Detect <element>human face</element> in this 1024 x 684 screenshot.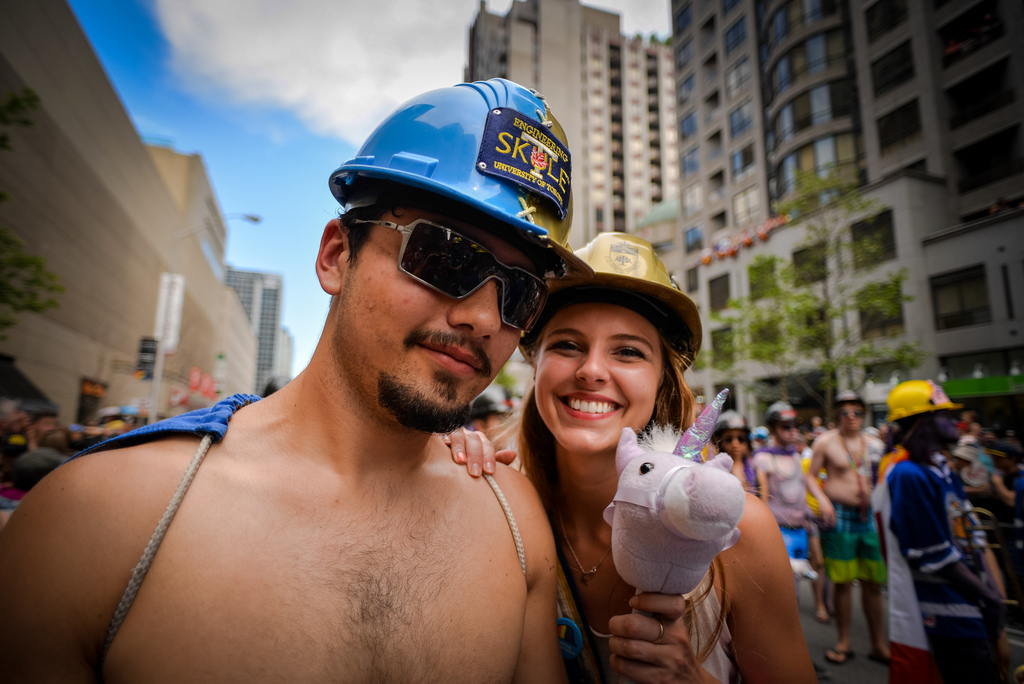
Detection: x1=931 y1=409 x2=957 y2=441.
